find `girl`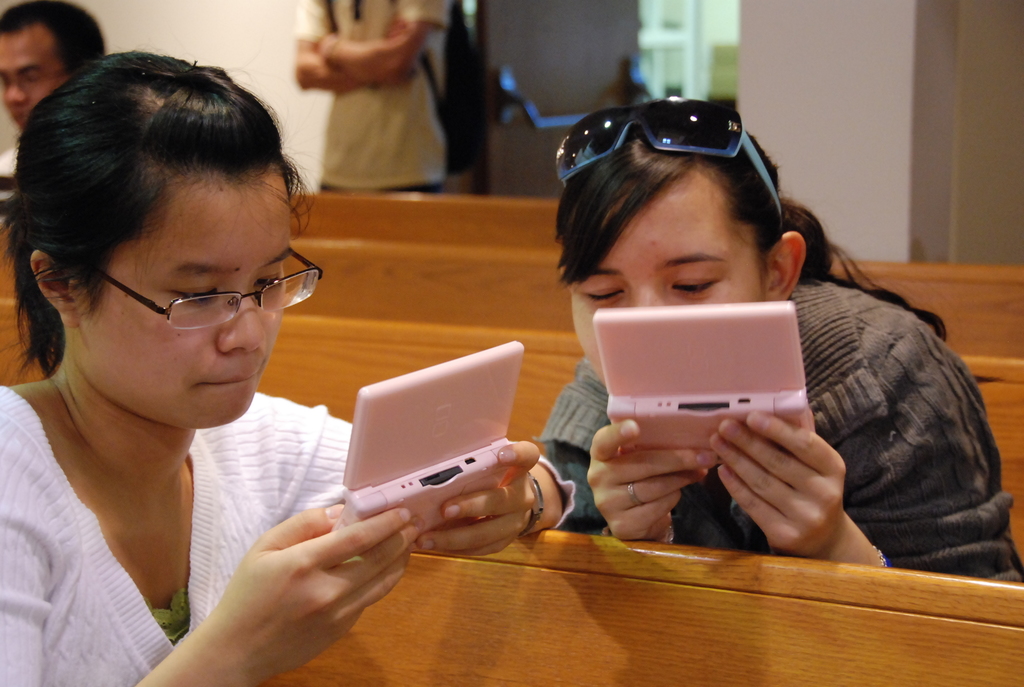
BBox(0, 38, 577, 686)
